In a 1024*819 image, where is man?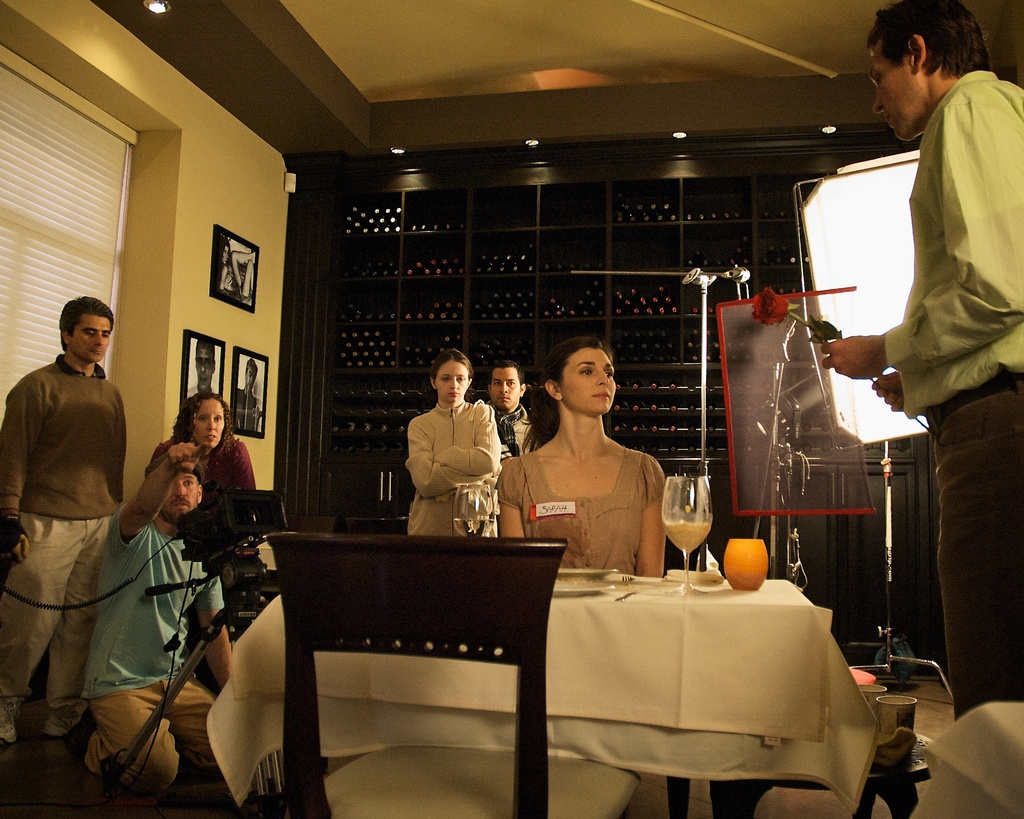
{"left": 182, "top": 339, "right": 221, "bottom": 405}.
